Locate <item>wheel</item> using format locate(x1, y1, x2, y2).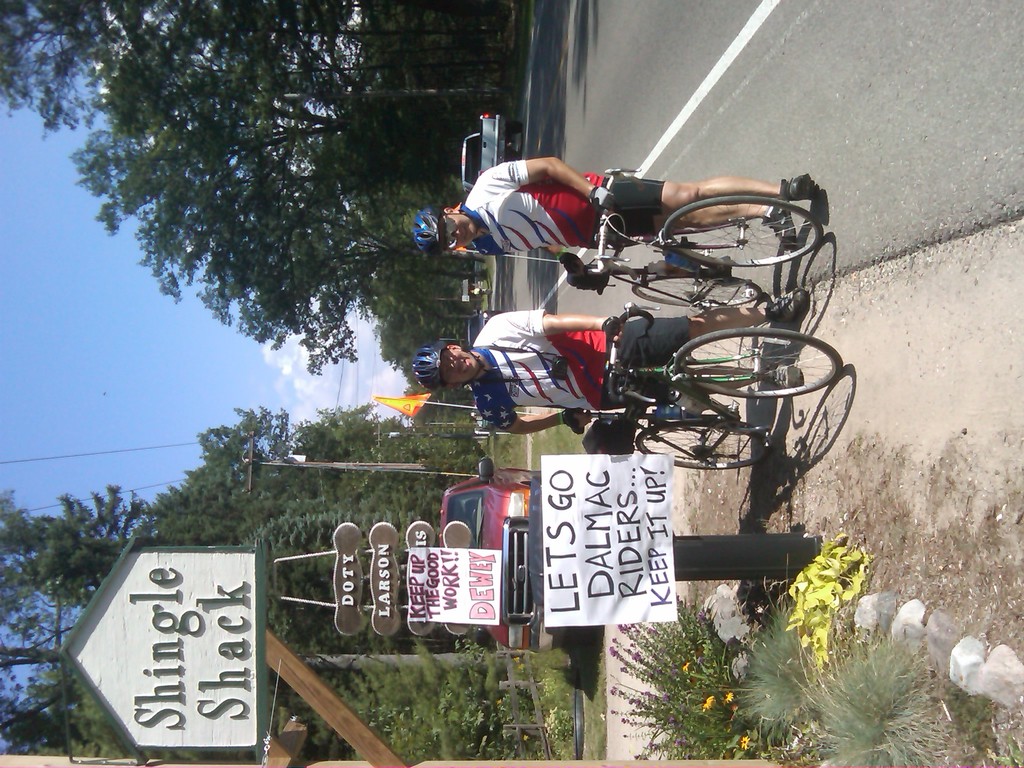
locate(629, 267, 763, 311).
